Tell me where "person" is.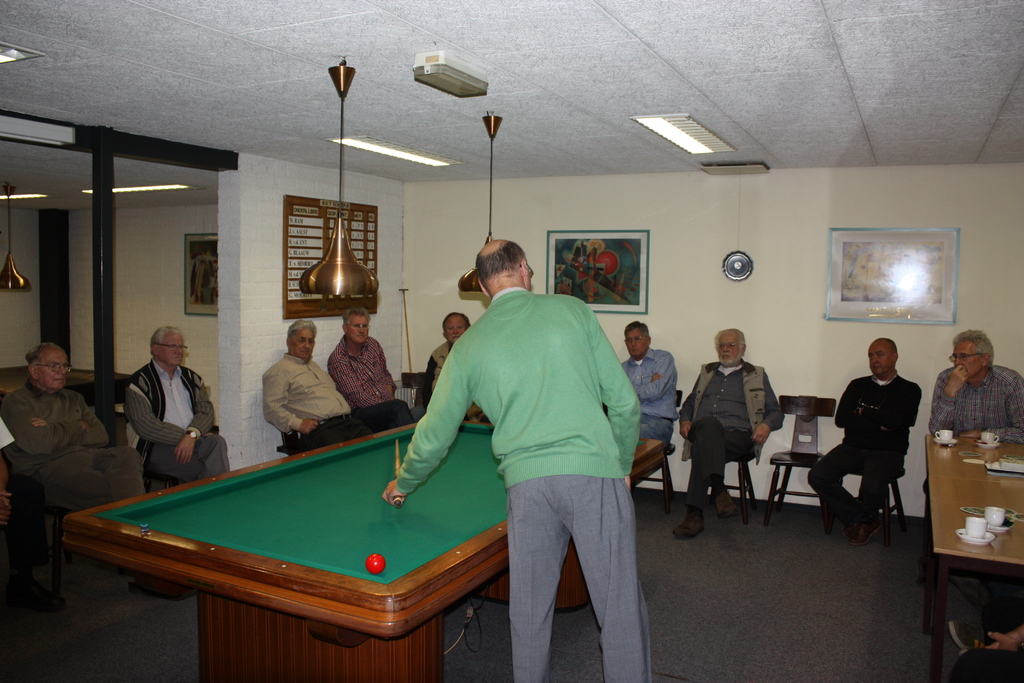
"person" is at select_region(3, 340, 152, 516).
